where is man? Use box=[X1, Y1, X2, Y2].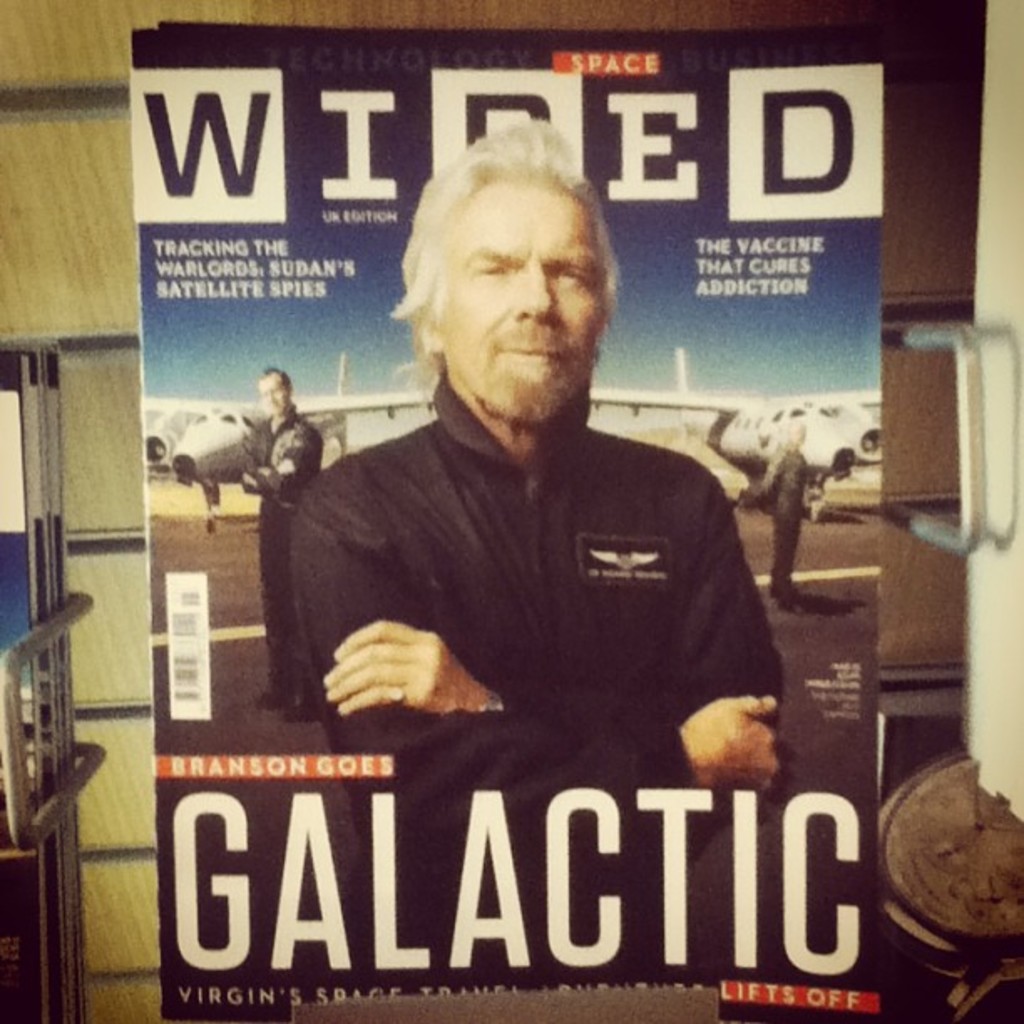
box=[221, 169, 689, 813].
